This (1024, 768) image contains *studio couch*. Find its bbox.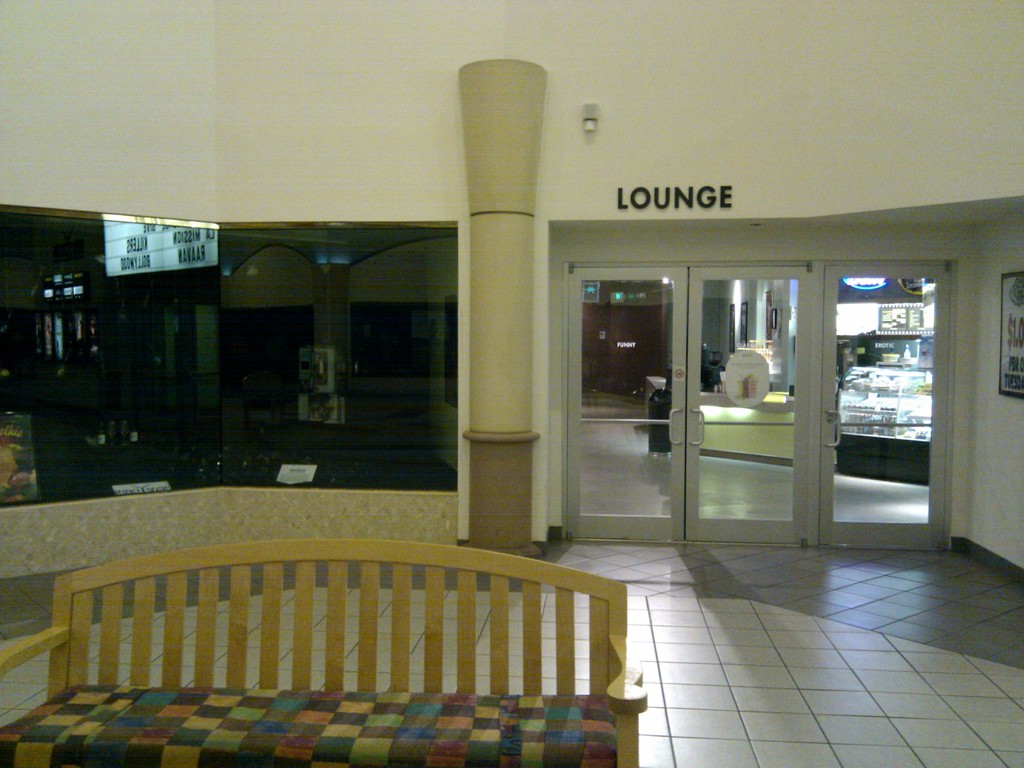
select_region(0, 537, 649, 767).
